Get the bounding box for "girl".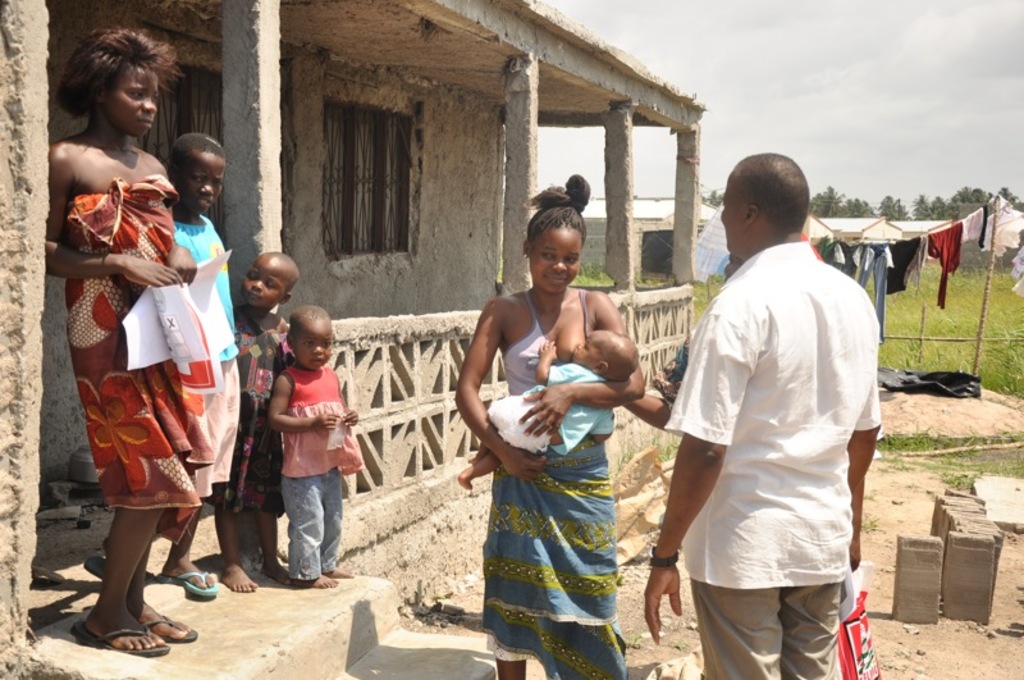
l=40, t=27, r=218, b=657.
